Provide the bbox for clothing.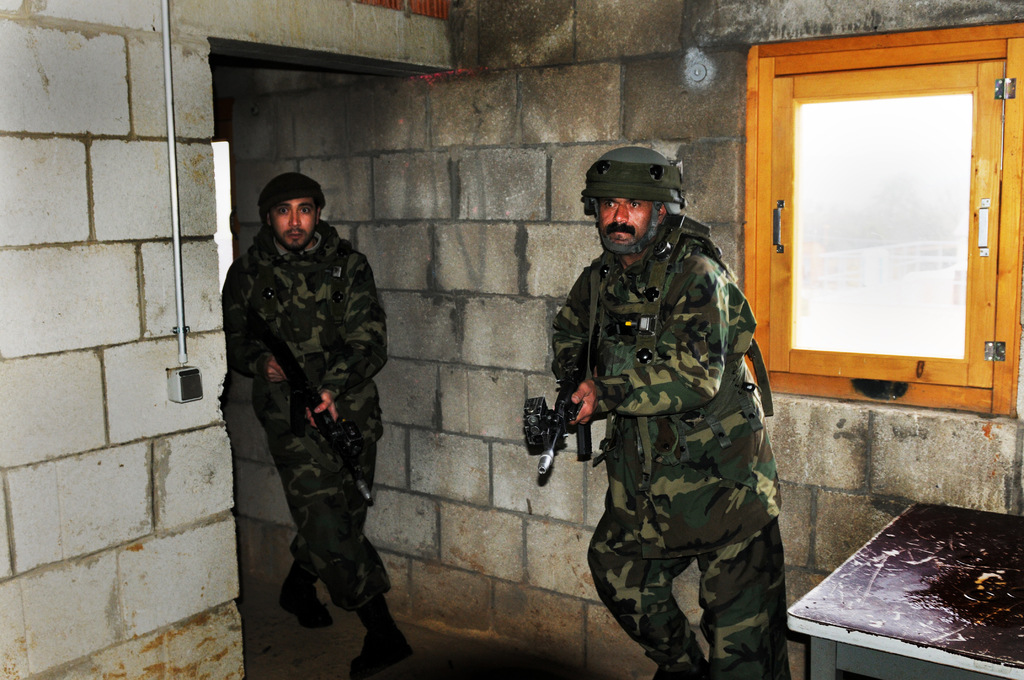
(550, 235, 793, 679).
